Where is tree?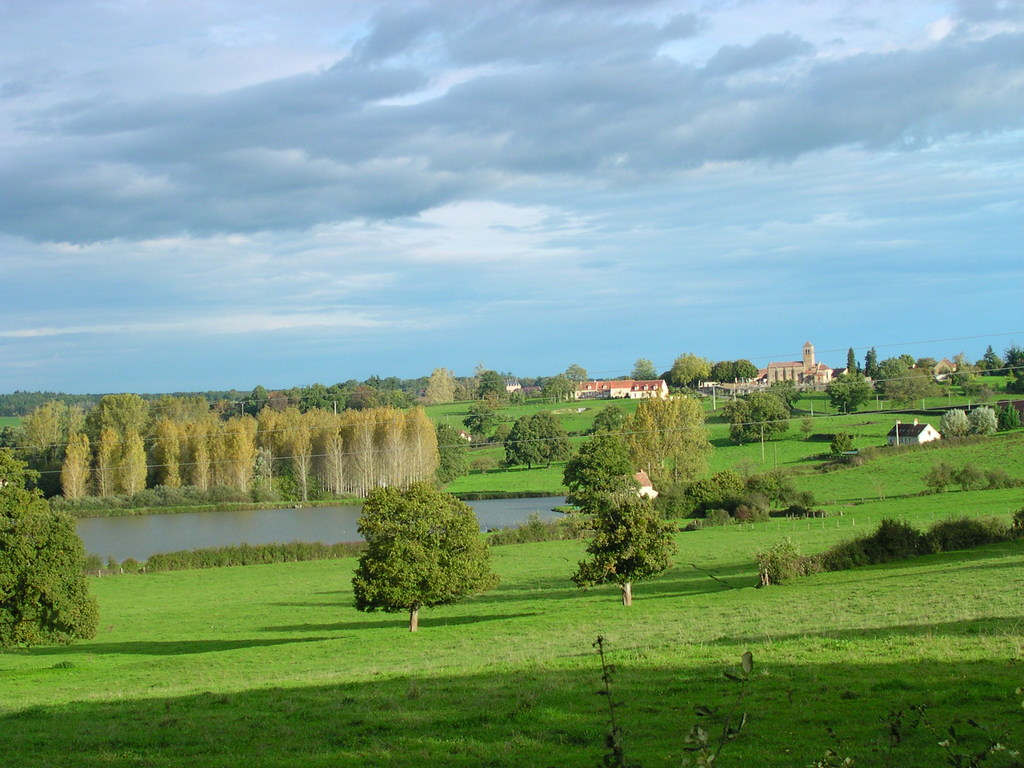
x1=0 y1=449 x2=100 y2=655.
